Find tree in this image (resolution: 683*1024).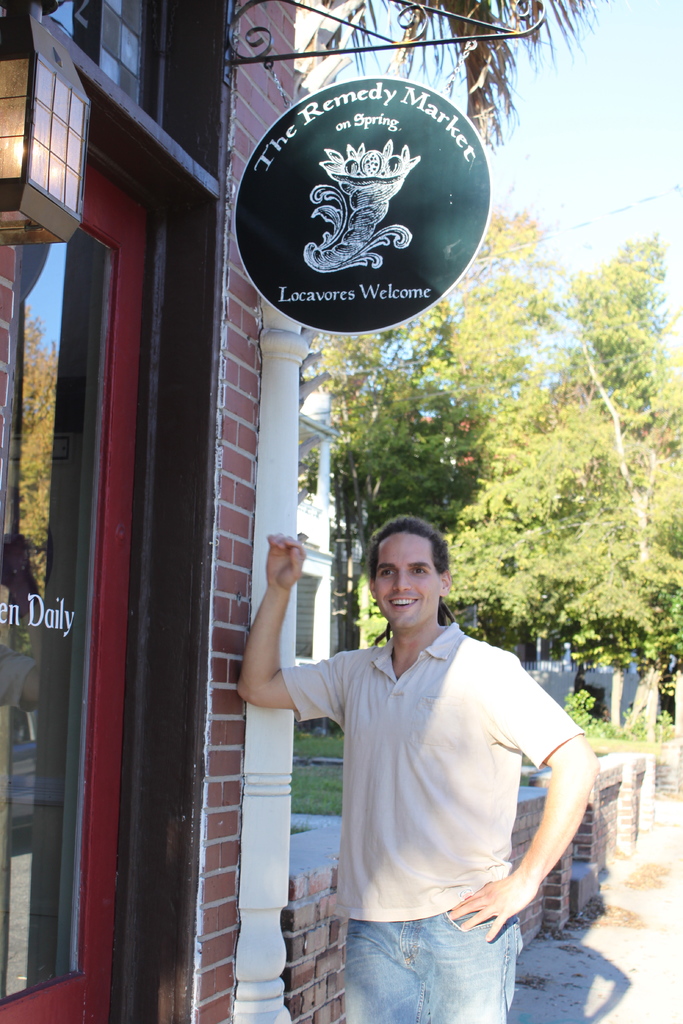
[575, 326, 659, 742].
